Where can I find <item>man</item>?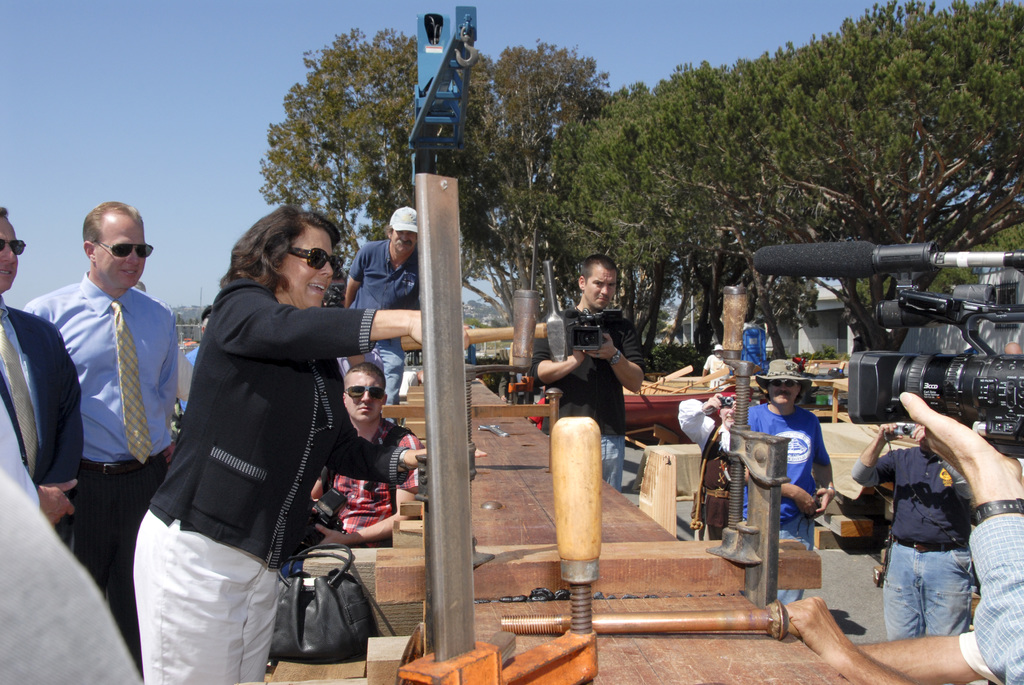
You can find it at BBox(745, 350, 841, 611).
